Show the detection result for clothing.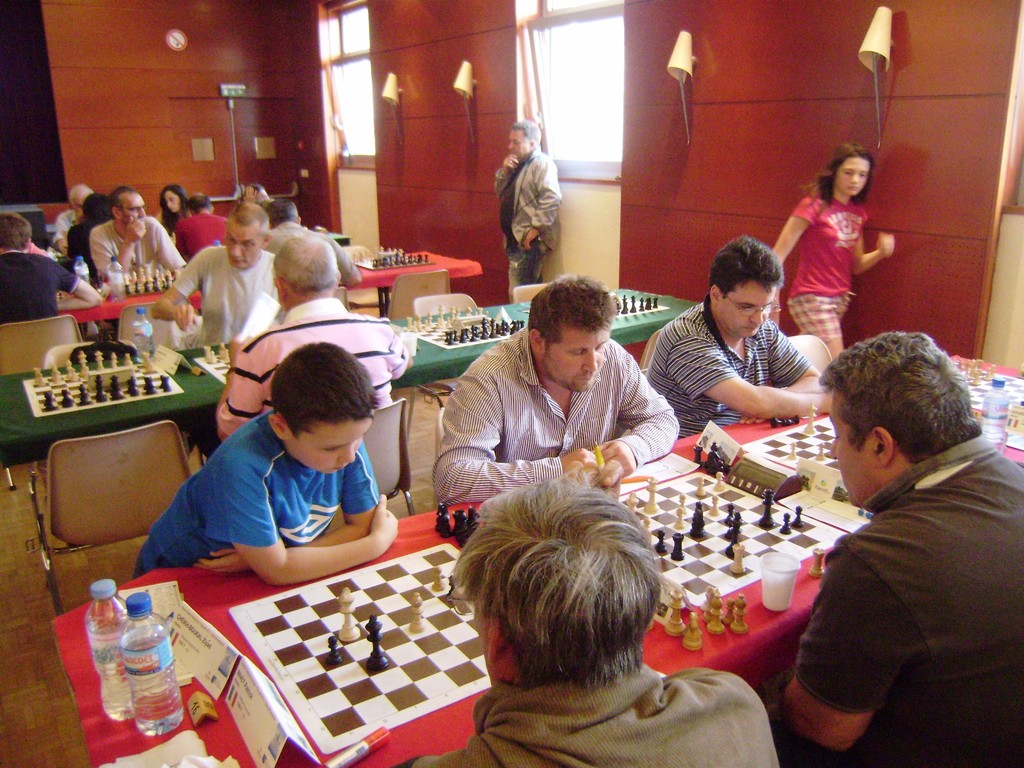
(266, 214, 358, 286).
